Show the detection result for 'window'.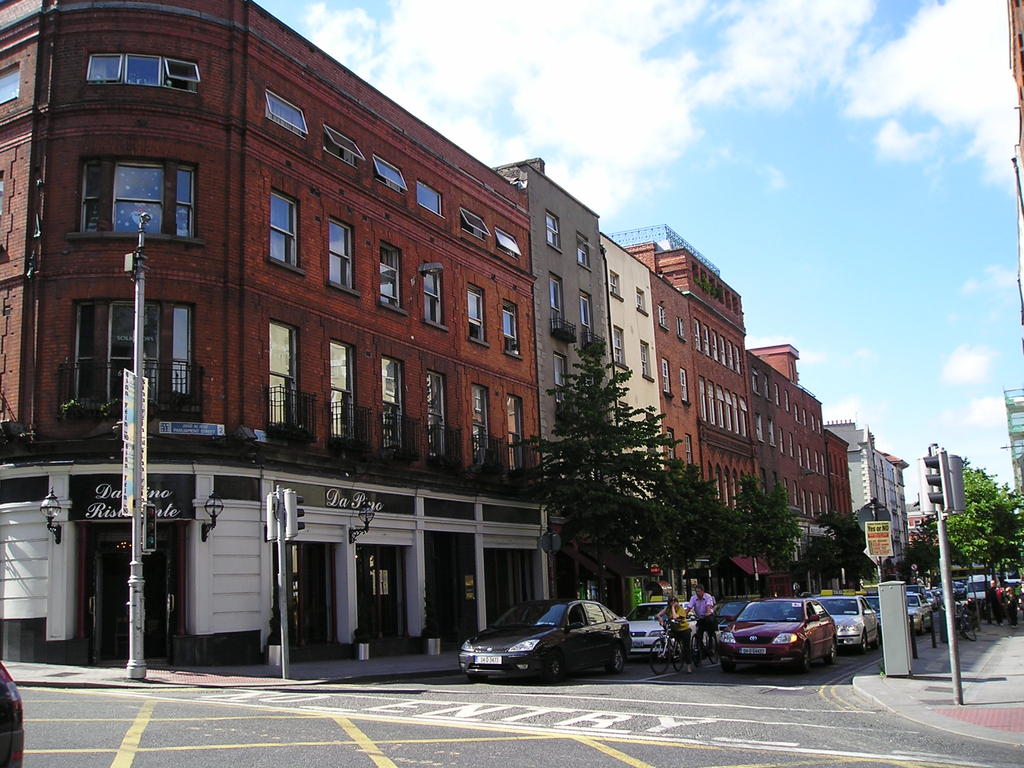
locate(549, 356, 569, 390).
